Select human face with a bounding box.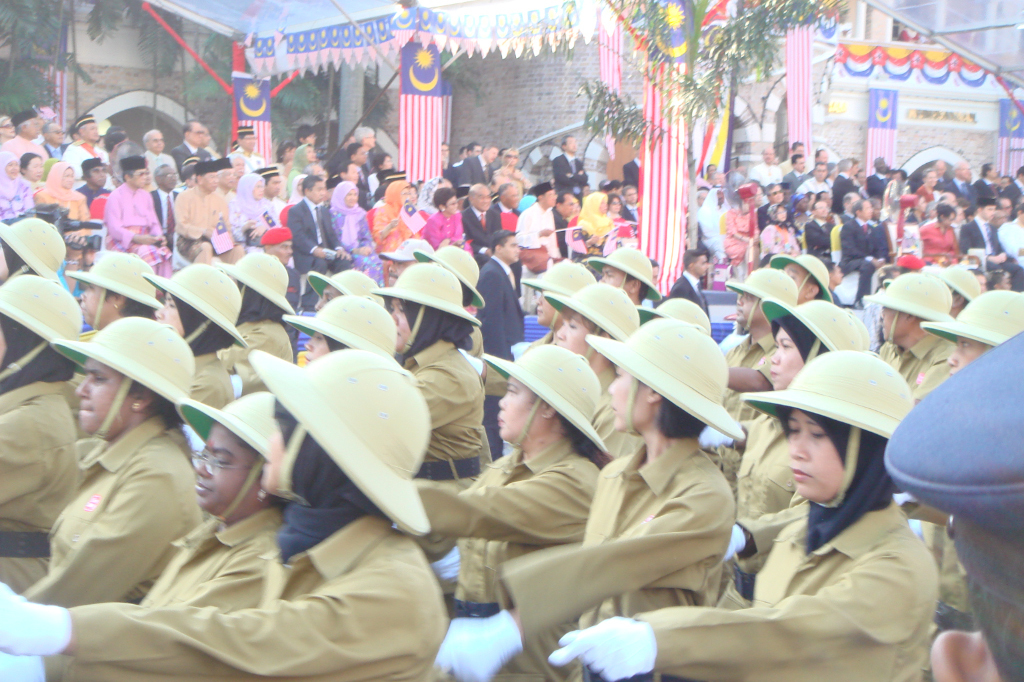
37,113,46,128.
